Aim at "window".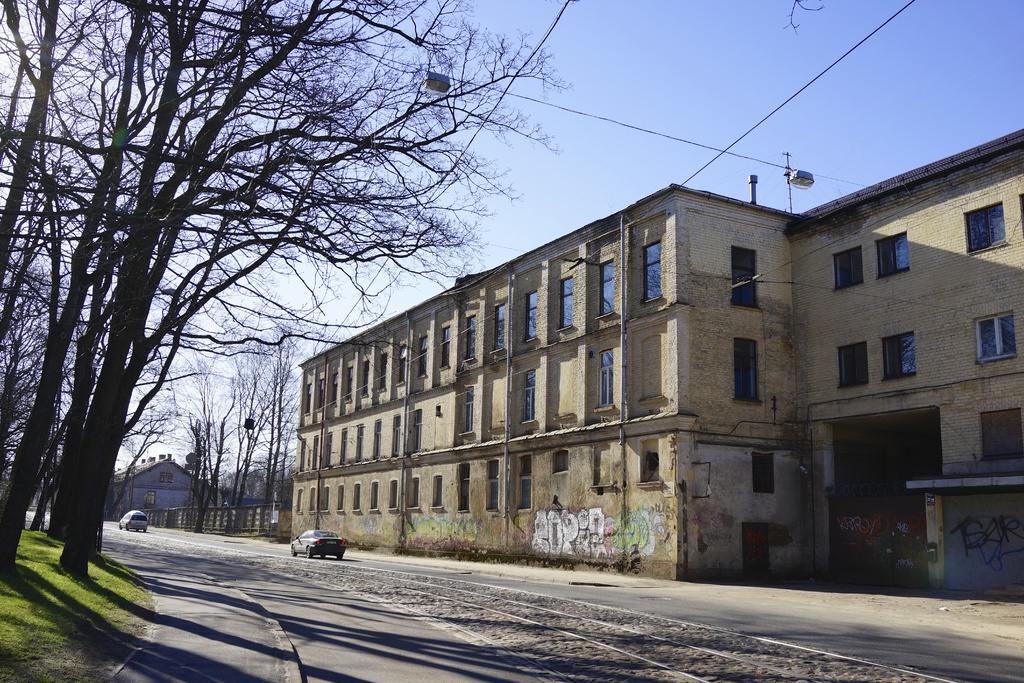
Aimed at (300,440,305,472).
